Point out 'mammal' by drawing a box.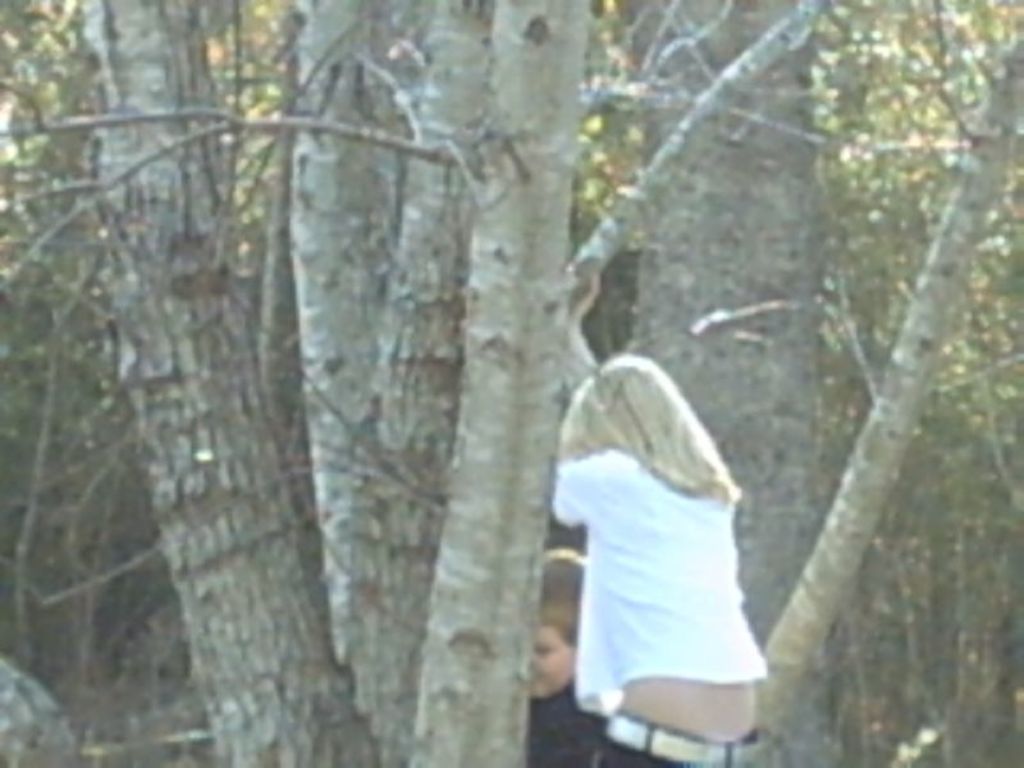
[x1=526, y1=564, x2=600, y2=767].
